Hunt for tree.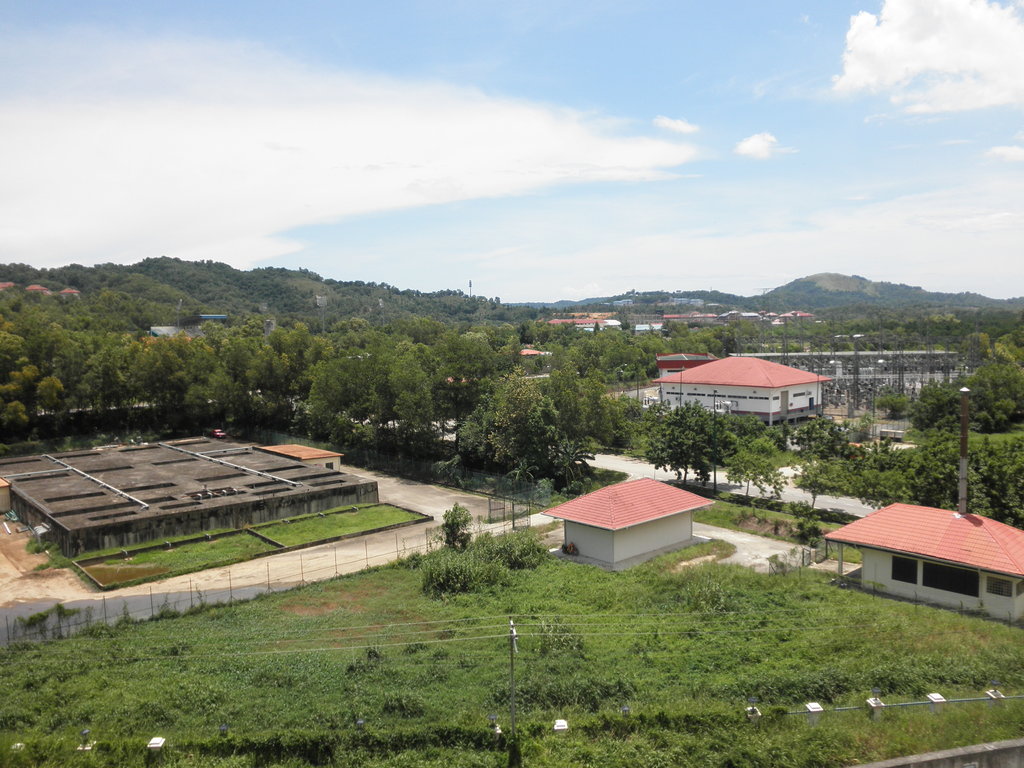
Hunted down at 698 412 736 513.
